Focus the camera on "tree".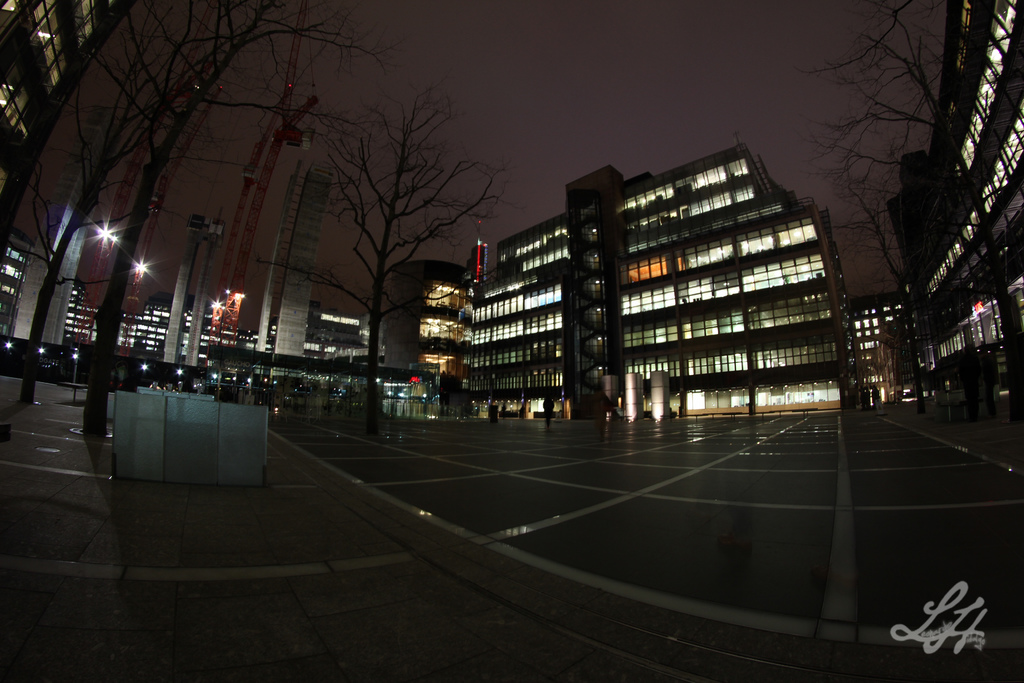
Focus region: <region>834, 161, 939, 404</region>.
